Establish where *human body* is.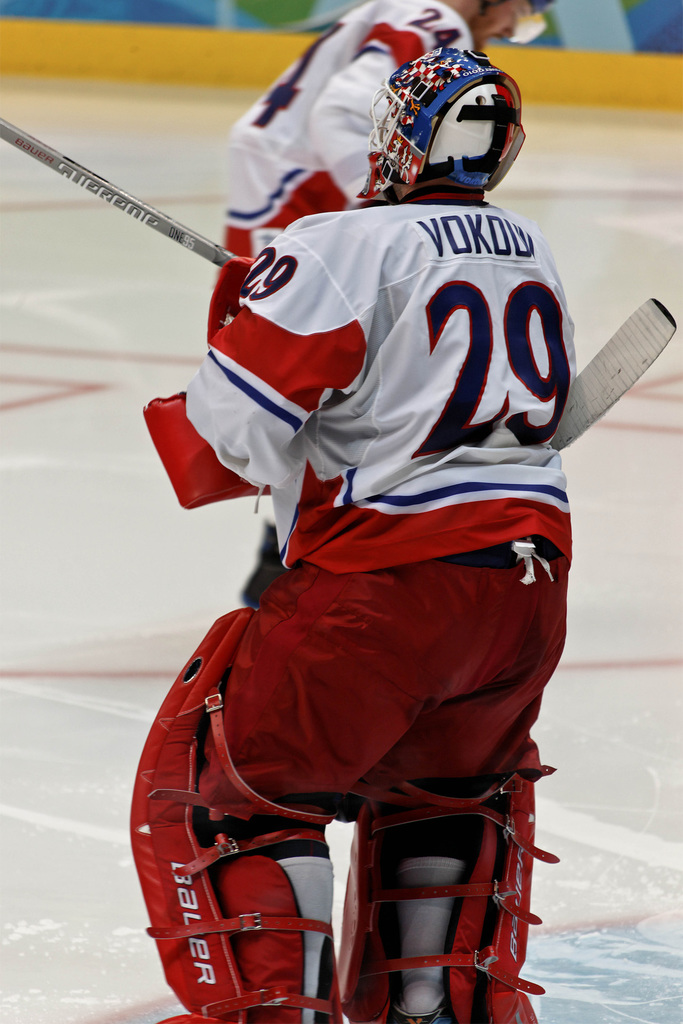
Established at 101/122/632/1023.
